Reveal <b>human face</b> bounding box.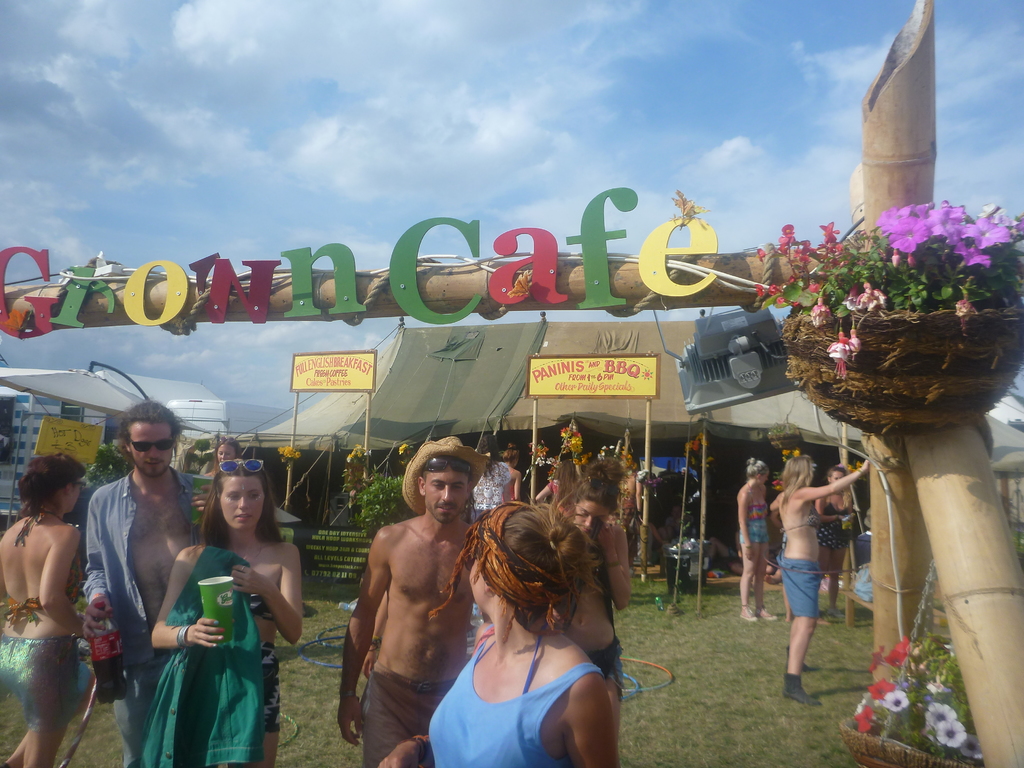
Revealed: <region>76, 474, 81, 512</region>.
